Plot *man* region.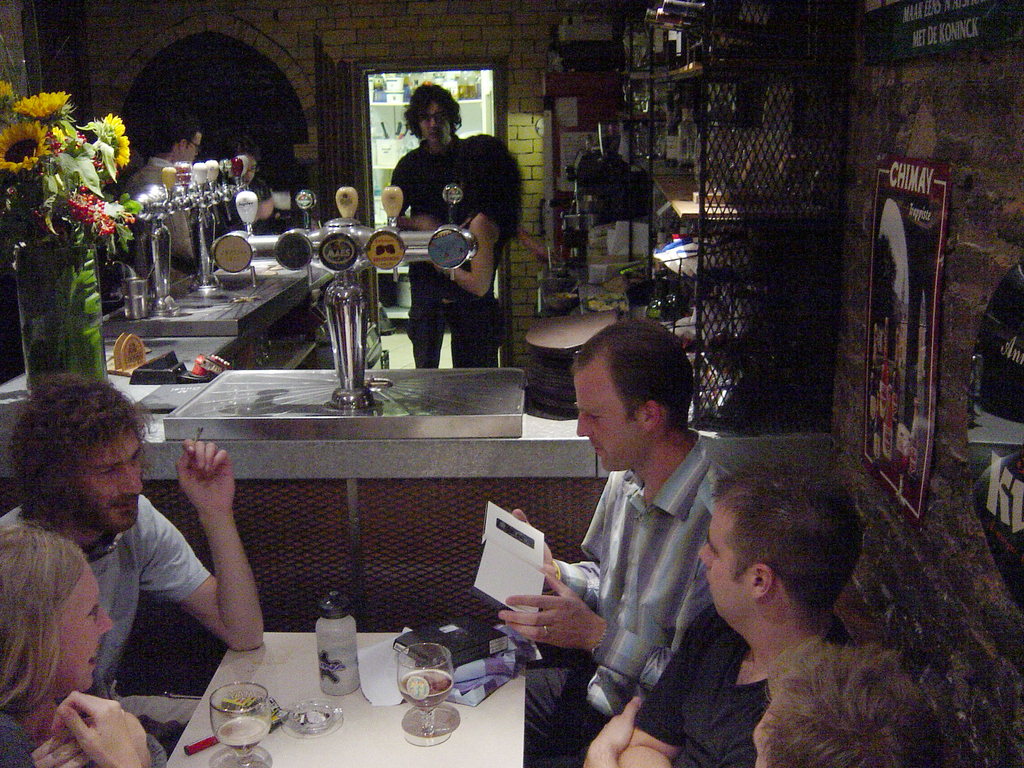
Plotted at BBox(120, 113, 212, 190).
